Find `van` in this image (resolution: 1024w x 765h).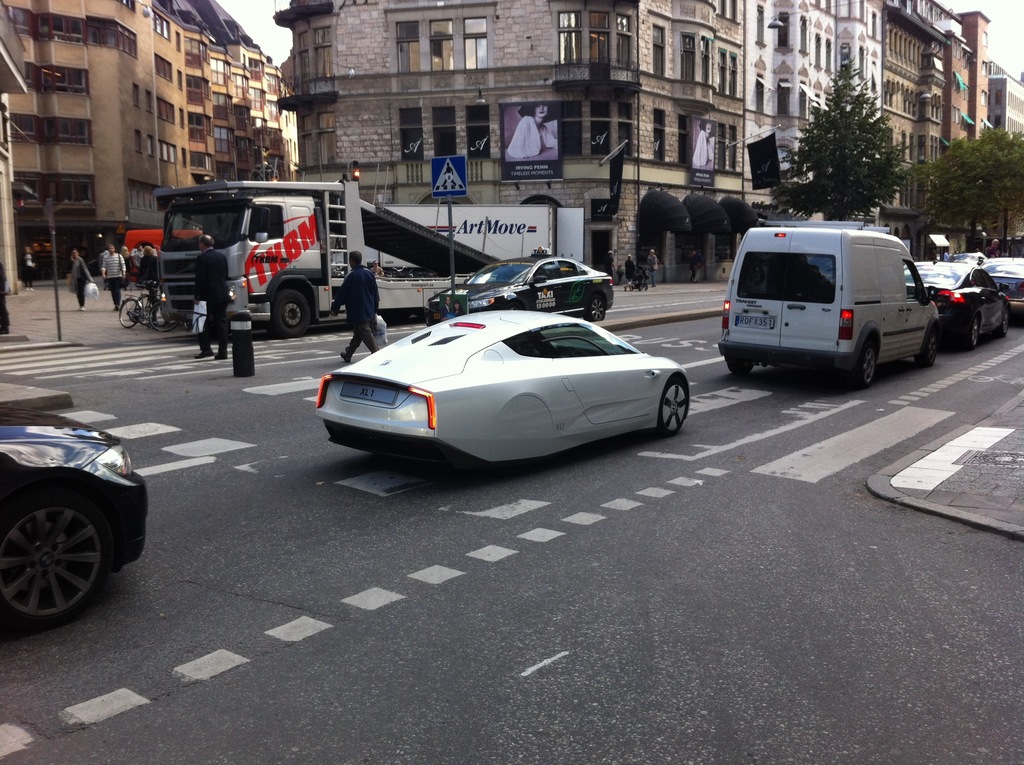
locate(715, 213, 943, 389).
